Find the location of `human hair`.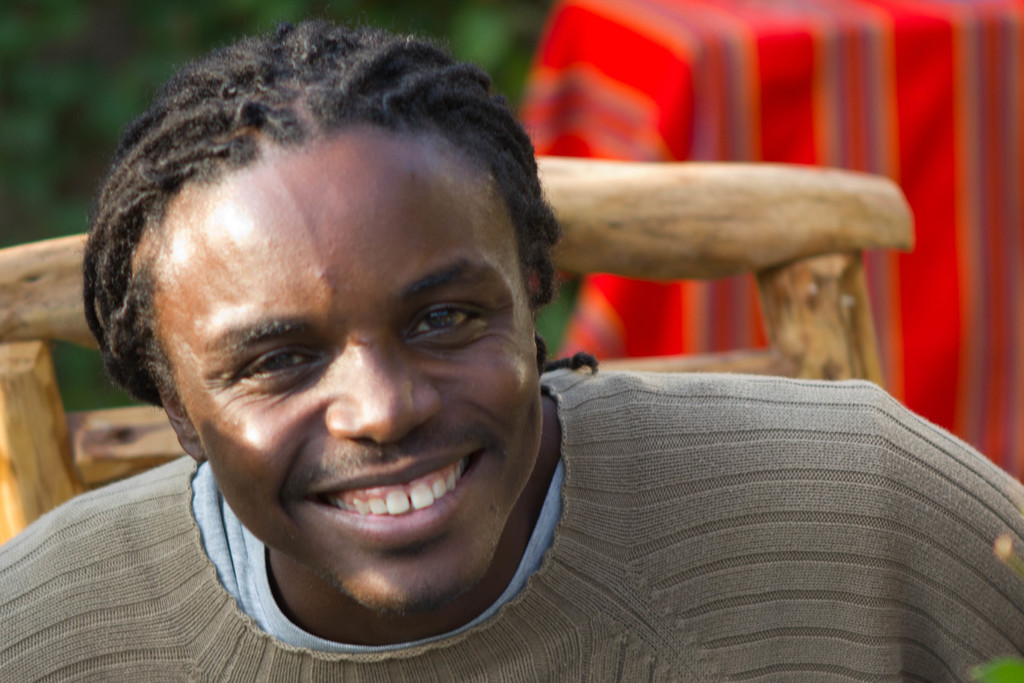
Location: [x1=95, y1=18, x2=564, y2=395].
